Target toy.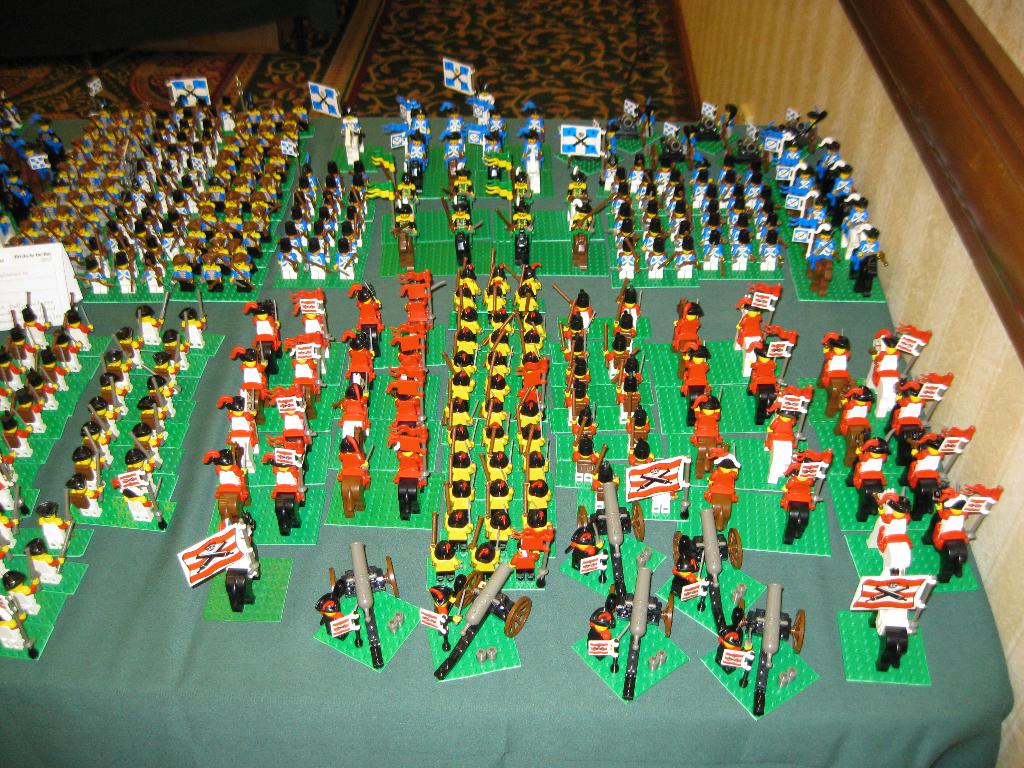
Target region: pyautogui.locateOnScreen(83, 125, 102, 136).
